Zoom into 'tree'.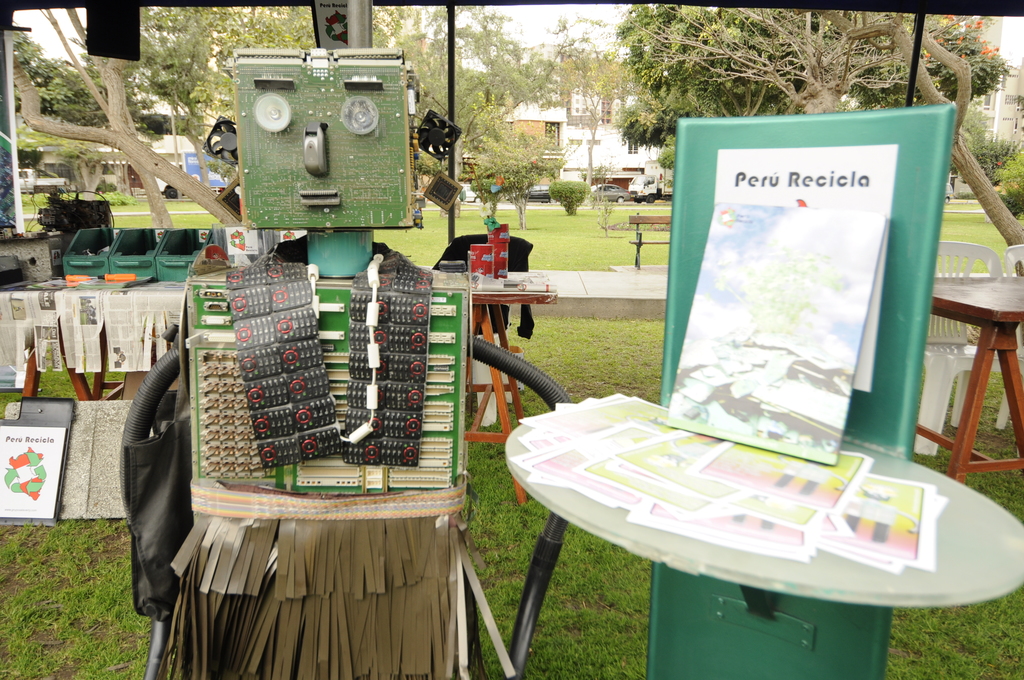
Zoom target: [left=950, top=102, right=1005, bottom=166].
